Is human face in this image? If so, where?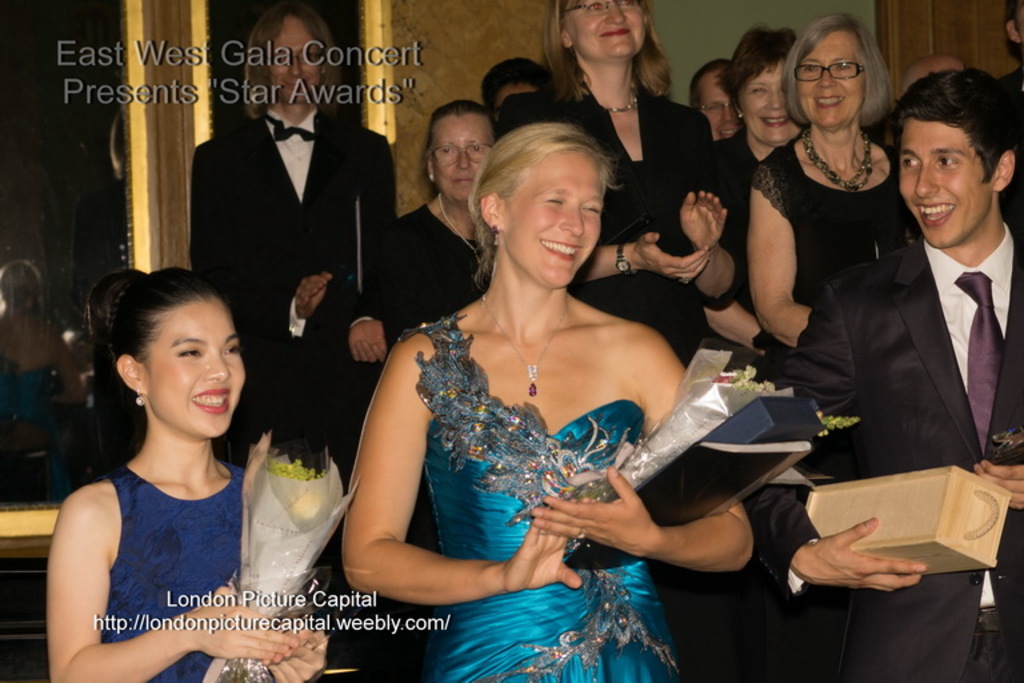
Yes, at box=[697, 75, 733, 139].
